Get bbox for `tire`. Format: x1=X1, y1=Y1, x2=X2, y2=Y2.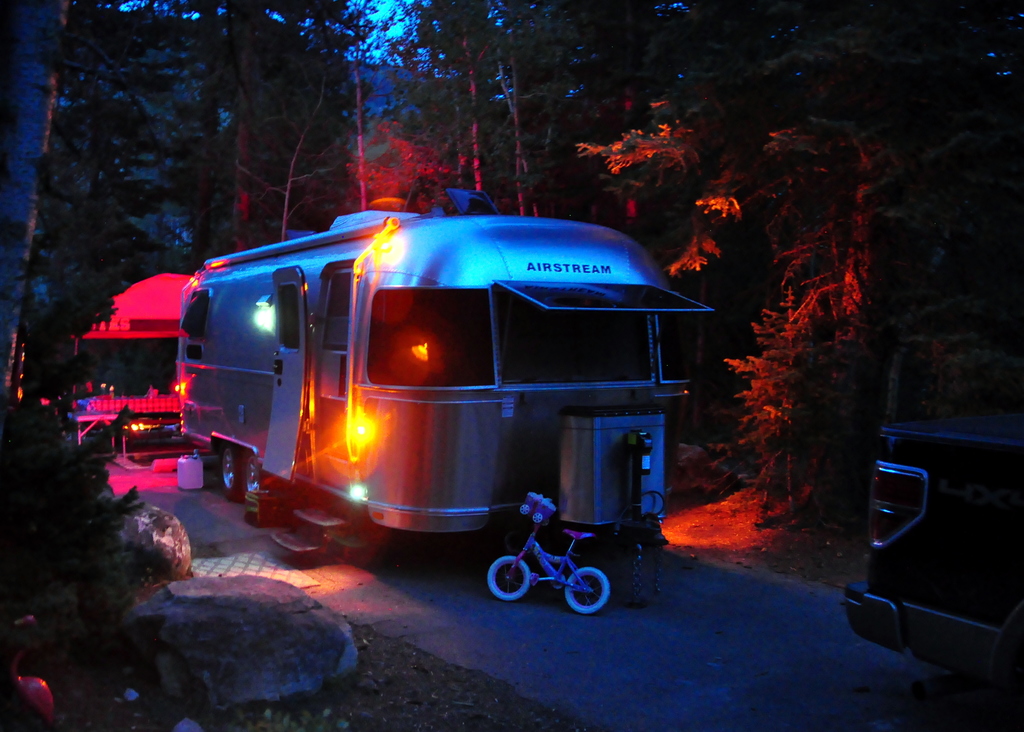
x1=564, y1=565, x2=612, y2=618.
